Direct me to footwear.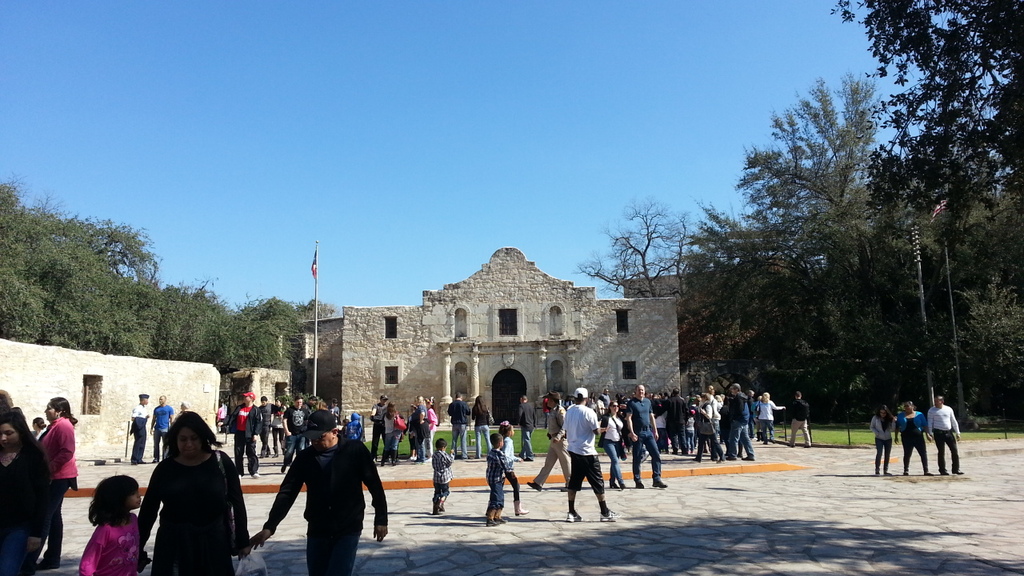
Direction: Rect(513, 506, 526, 515).
